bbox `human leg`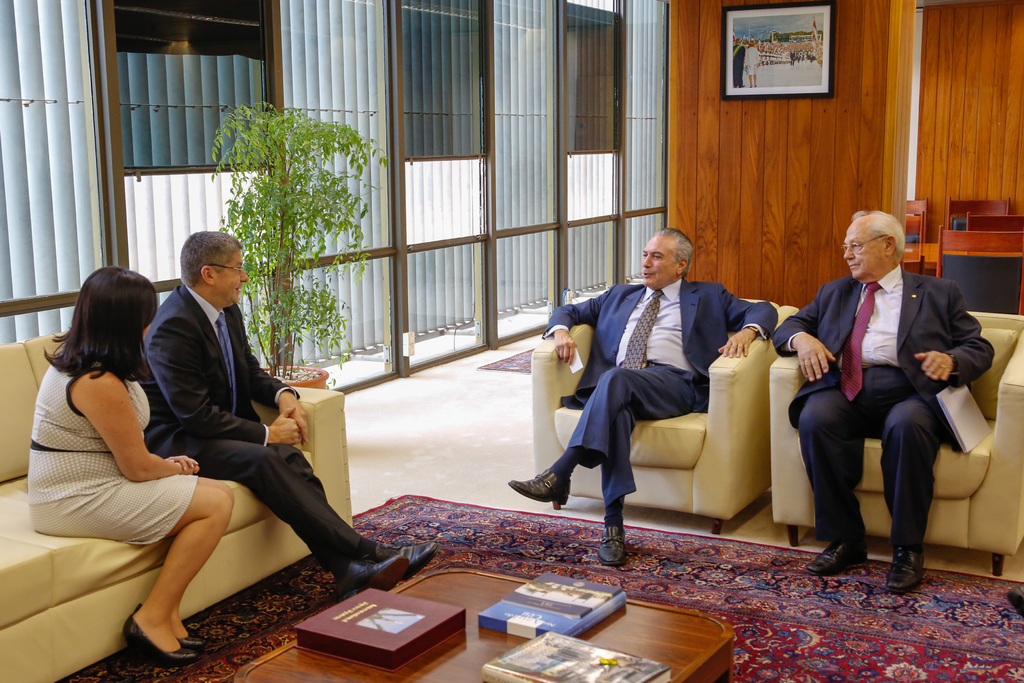
crop(32, 452, 232, 663)
